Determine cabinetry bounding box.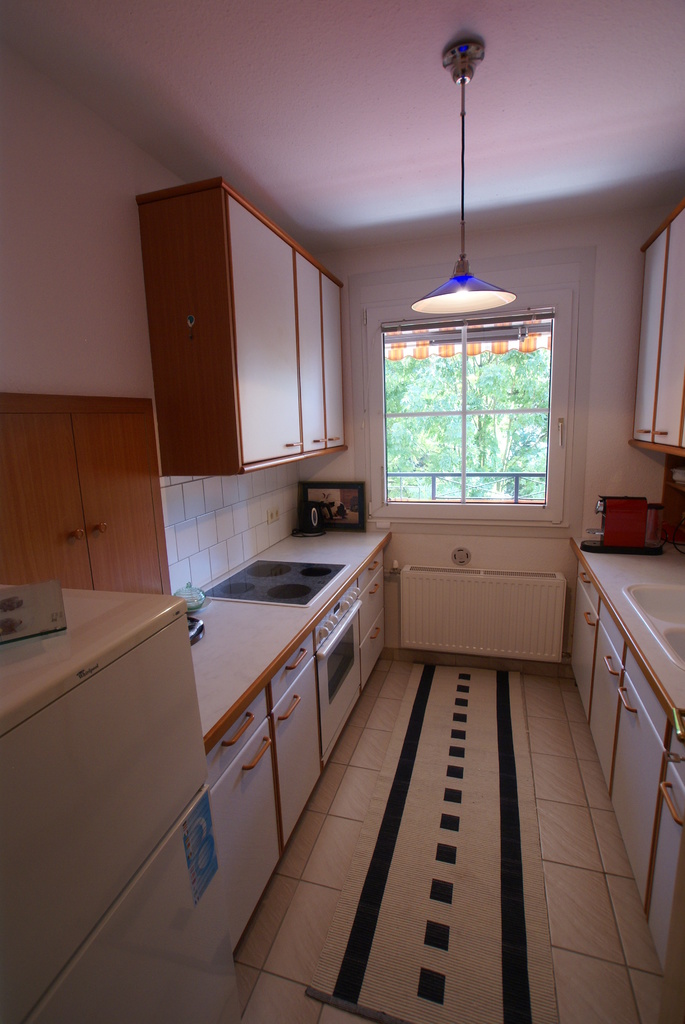
Determined: rect(563, 564, 684, 1009).
